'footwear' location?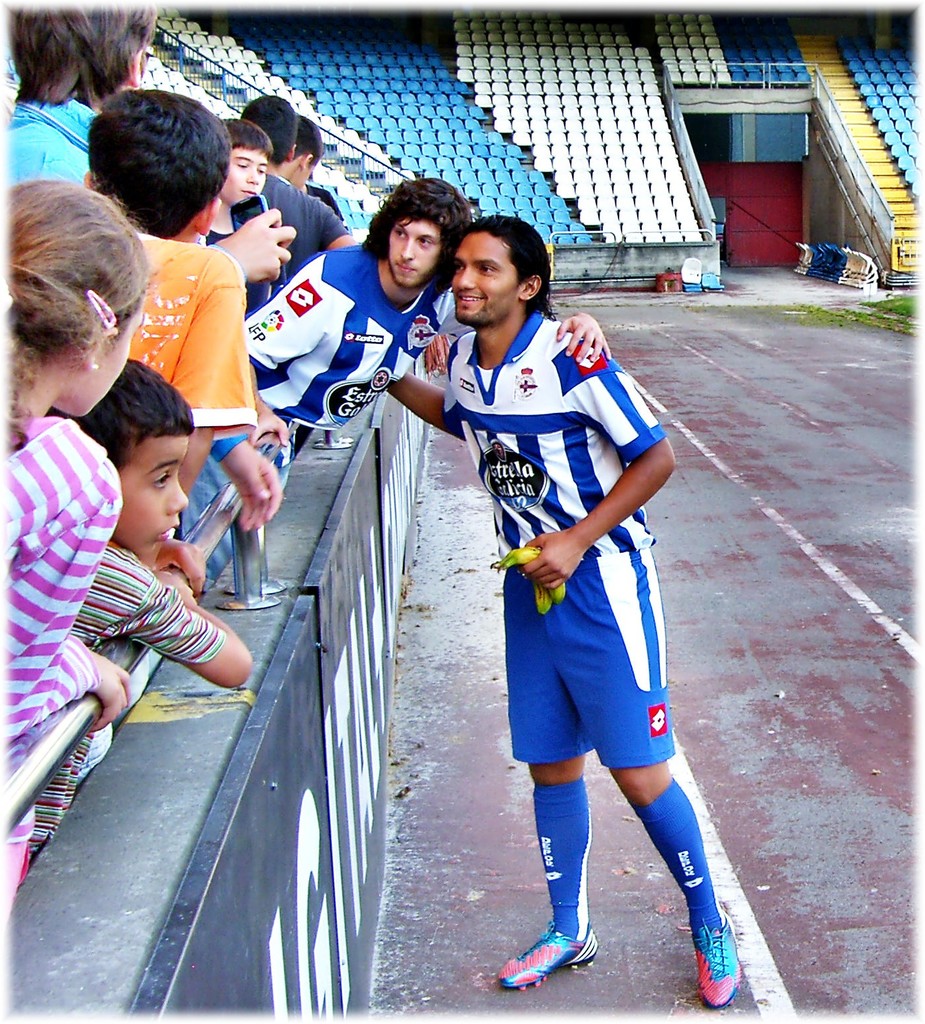
bbox(490, 917, 598, 996)
